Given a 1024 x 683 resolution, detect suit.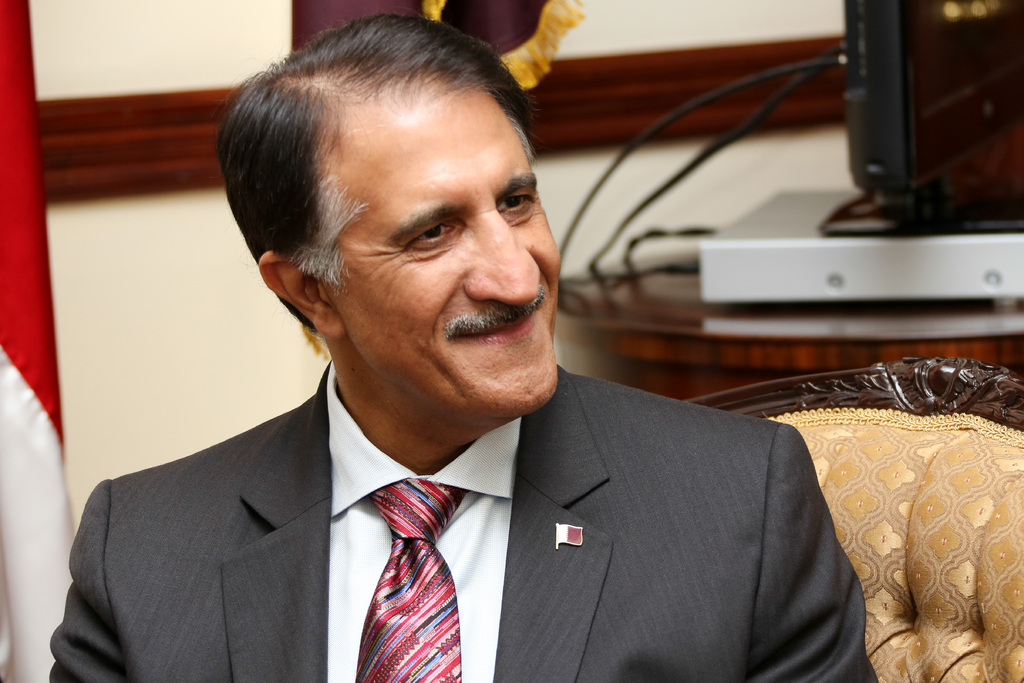
(left=44, top=357, right=877, bottom=682).
